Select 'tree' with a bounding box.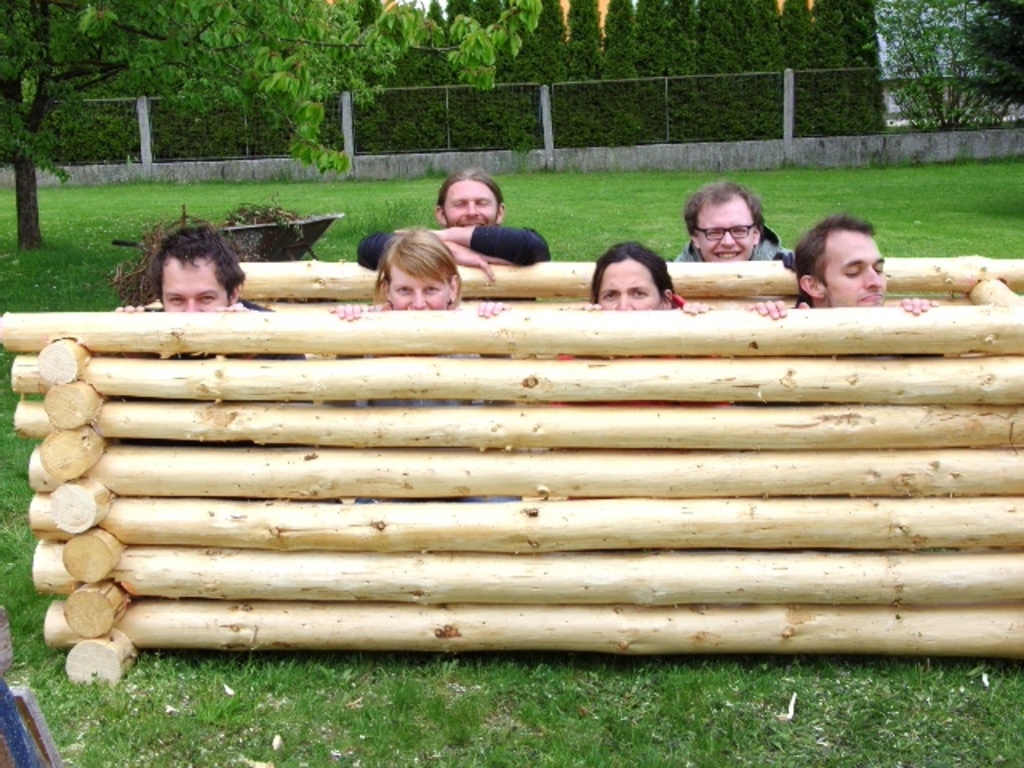
crop(774, 0, 816, 136).
